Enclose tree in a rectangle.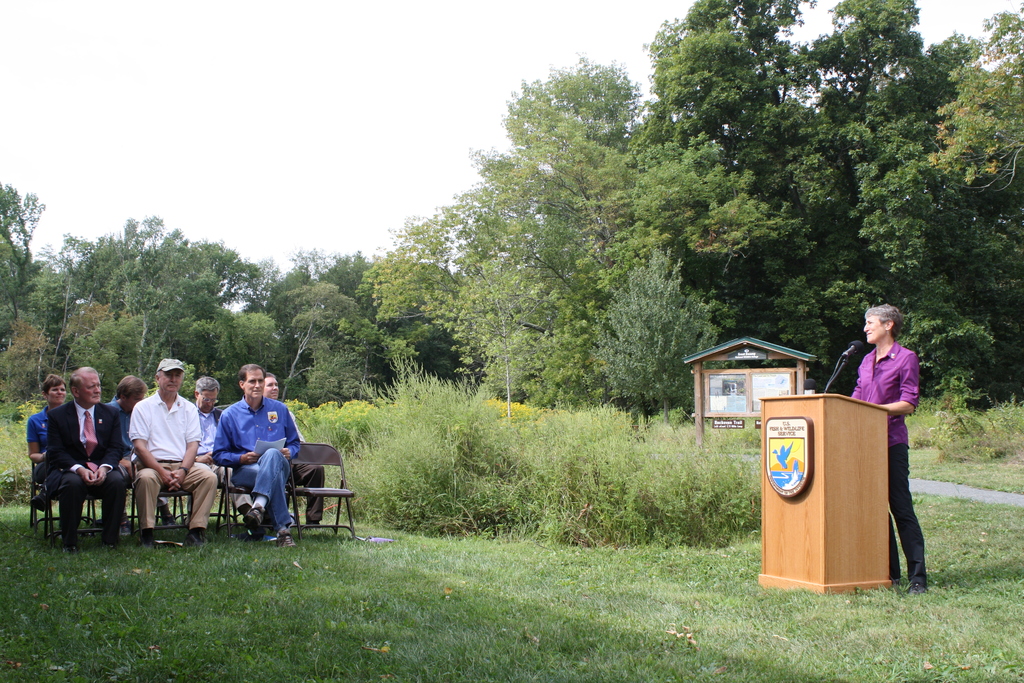
region(282, 278, 374, 404).
